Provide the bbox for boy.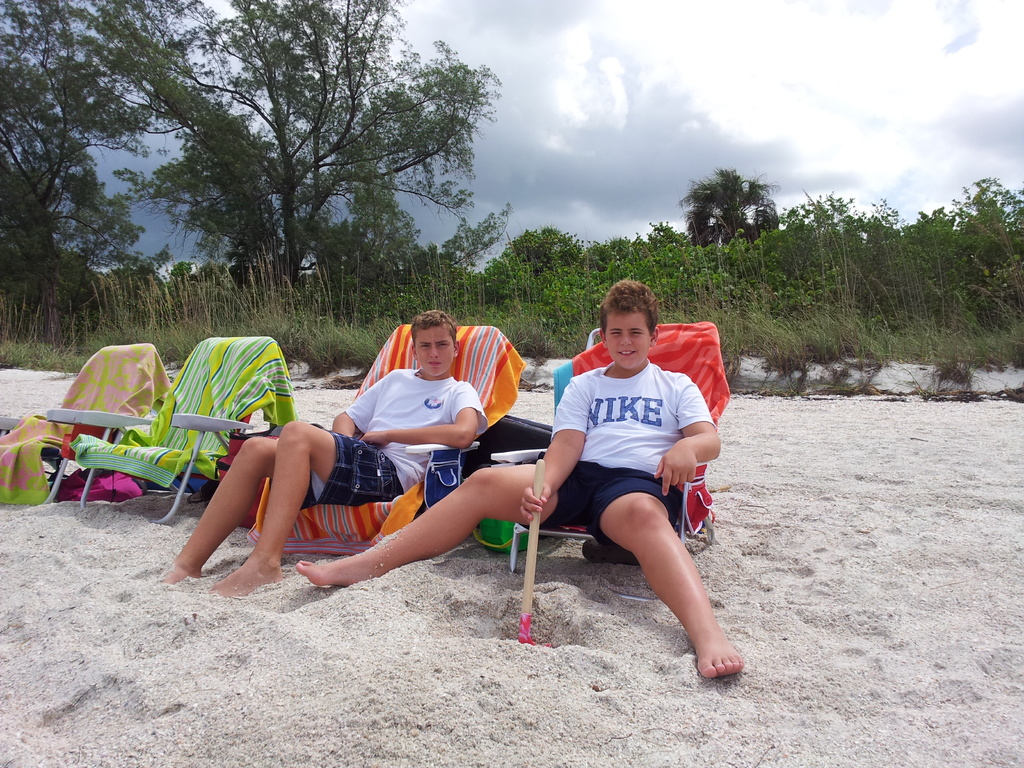
crop(296, 282, 742, 679).
